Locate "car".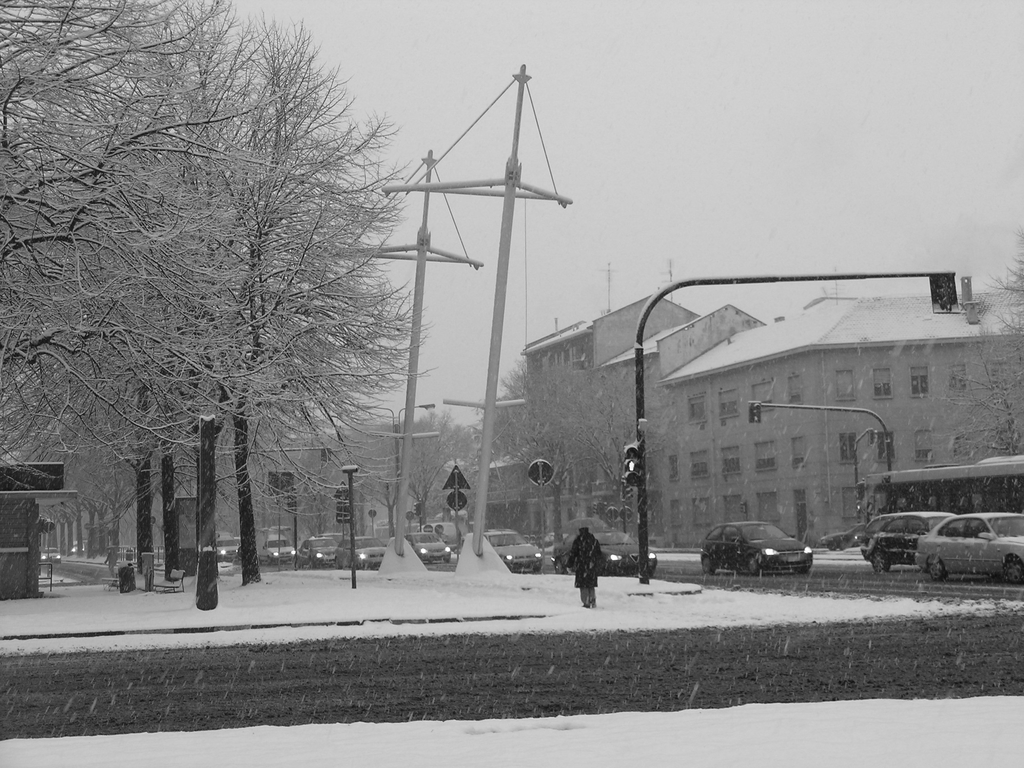
Bounding box: pyautogui.locateOnScreen(393, 525, 463, 569).
